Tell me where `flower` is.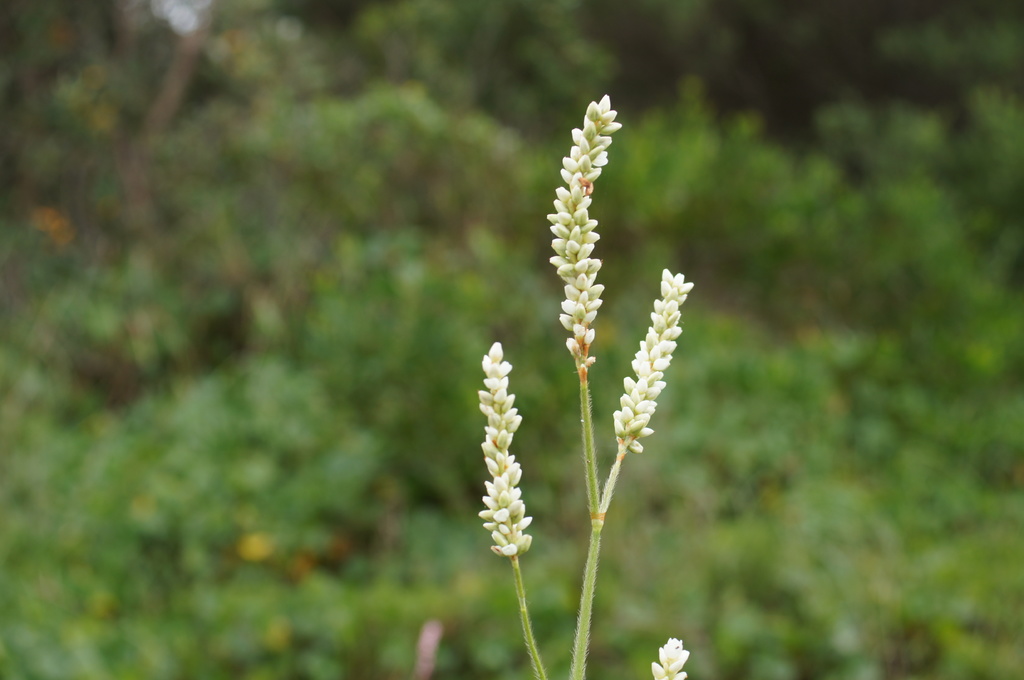
`flower` is at (571,228,580,242).
